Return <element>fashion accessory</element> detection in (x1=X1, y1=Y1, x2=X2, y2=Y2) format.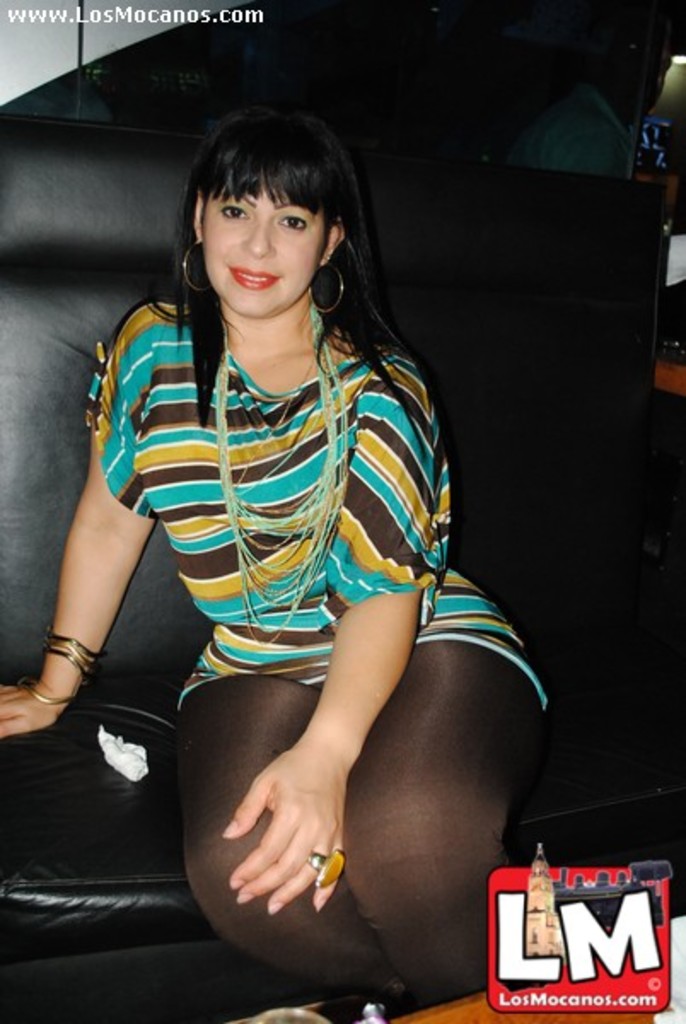
(x1=183, y1=237, x2=212, y2=290).
